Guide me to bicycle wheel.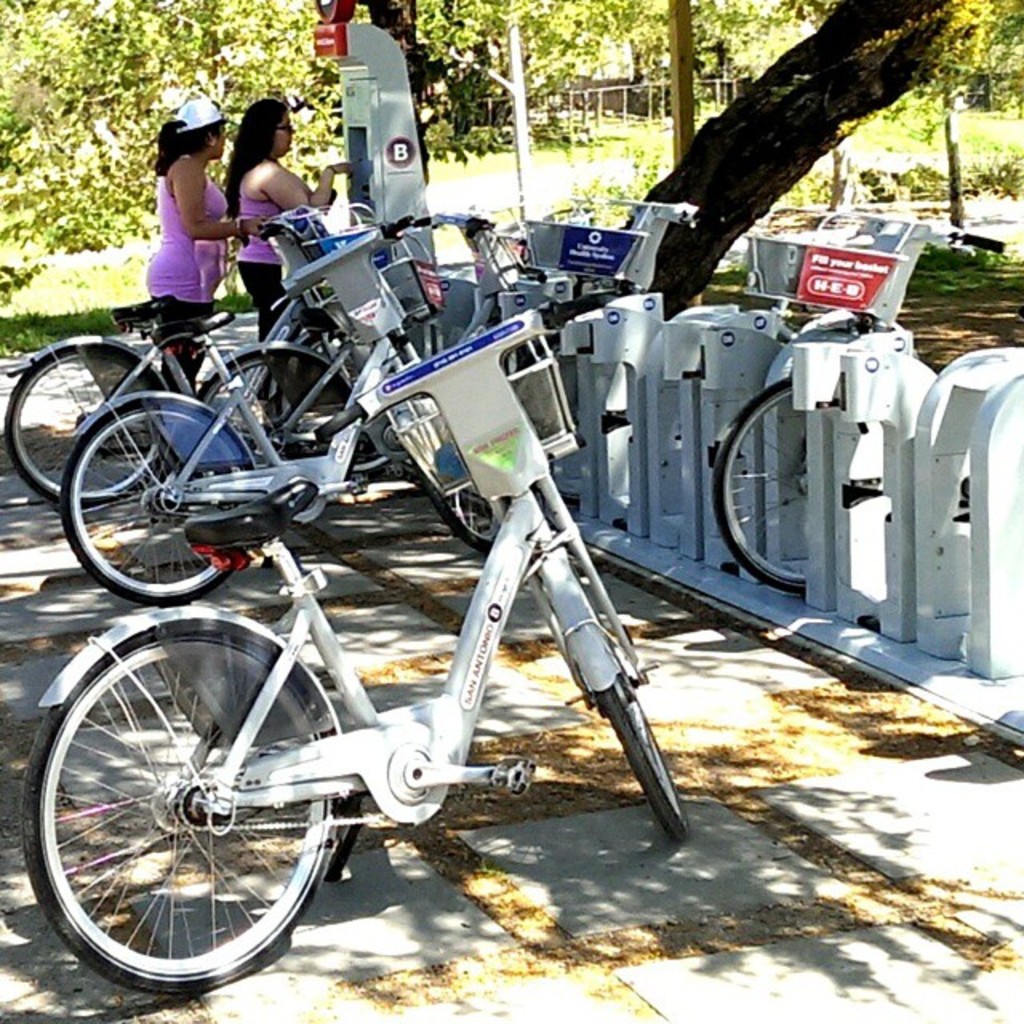
Guidance: 194, 344, 360, 469.
